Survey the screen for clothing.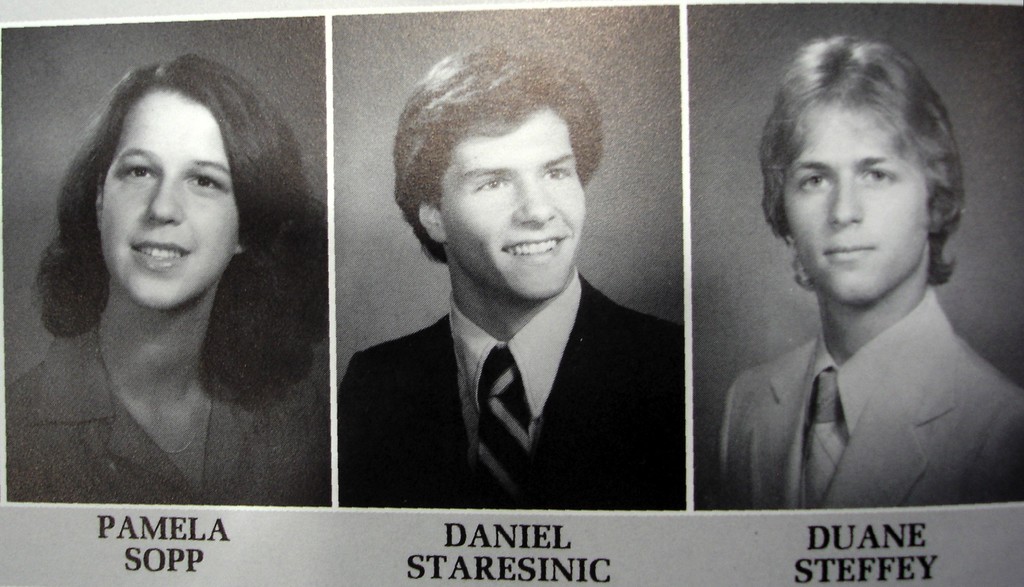
Survey found: (715,284,1023,510).
